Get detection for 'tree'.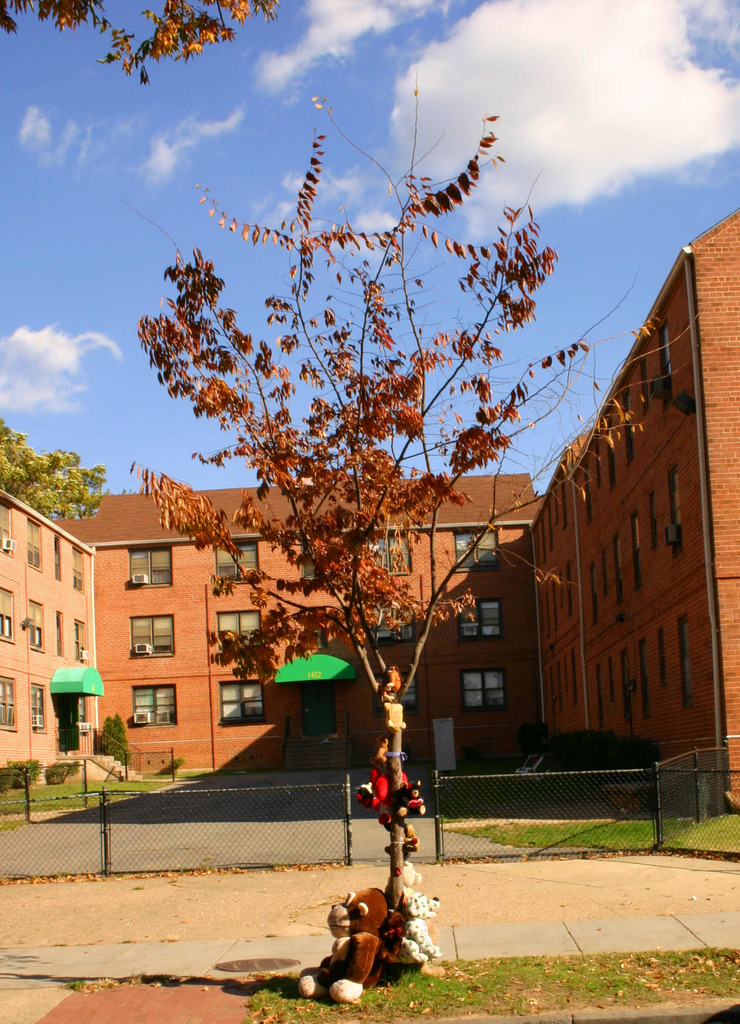
Detection: <box>0,0,274,78</box>.
